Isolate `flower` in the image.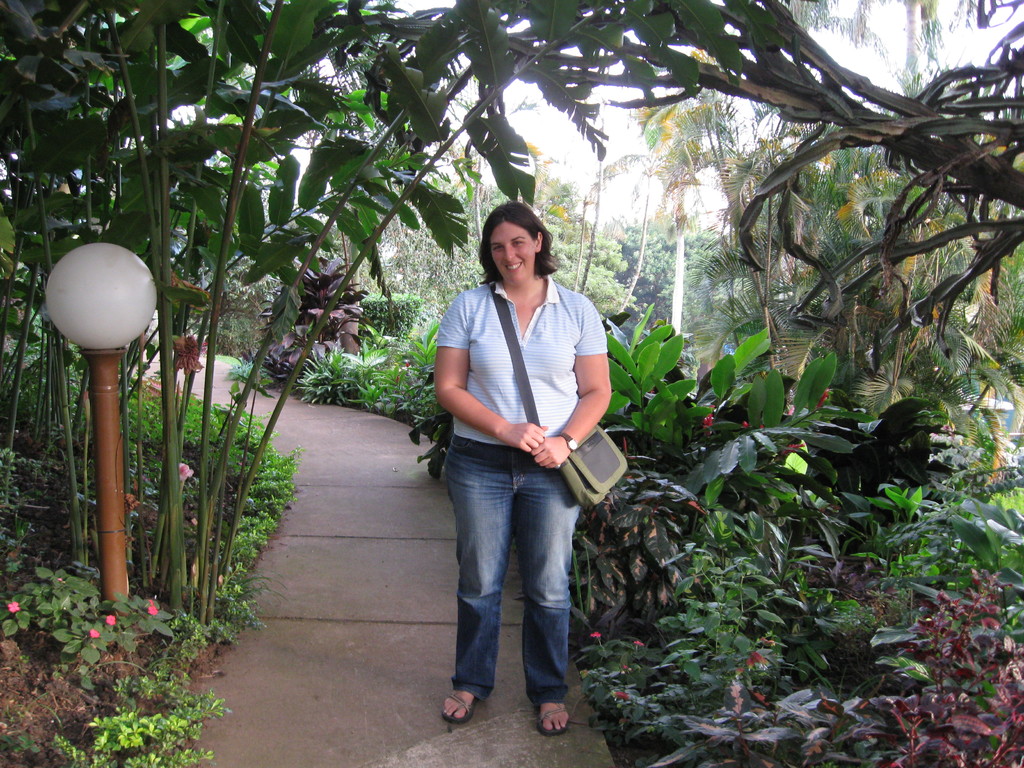
Isolated region: [left=758, top=423, right=767, bottom=431].
